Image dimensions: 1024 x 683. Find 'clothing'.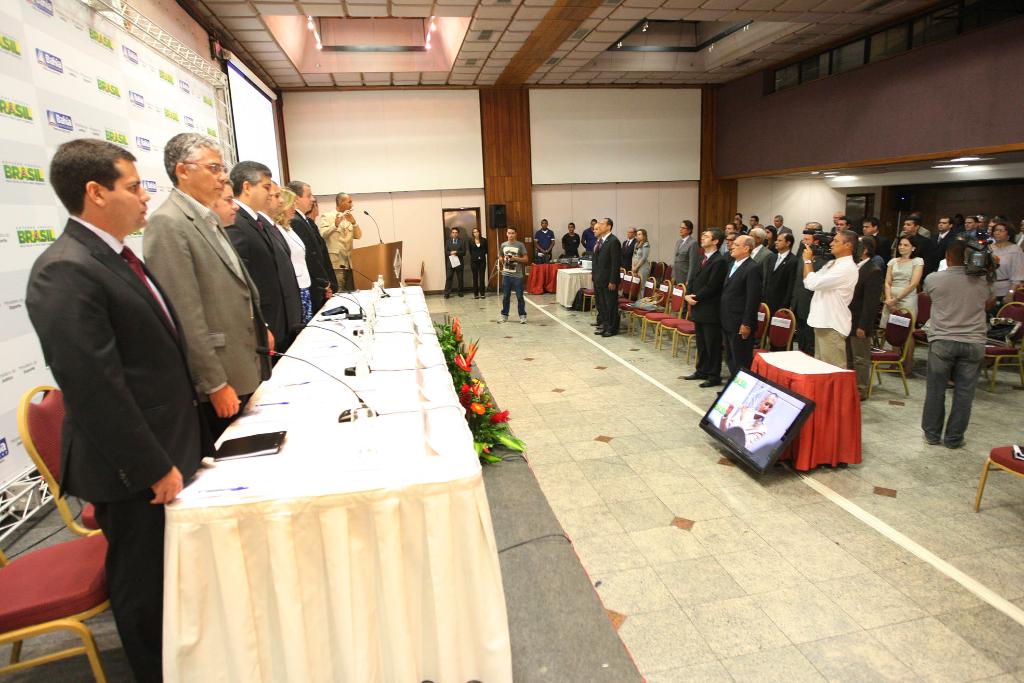
{"x1": 577, "y1": 226, "x2": 598, "y2": 254}.
